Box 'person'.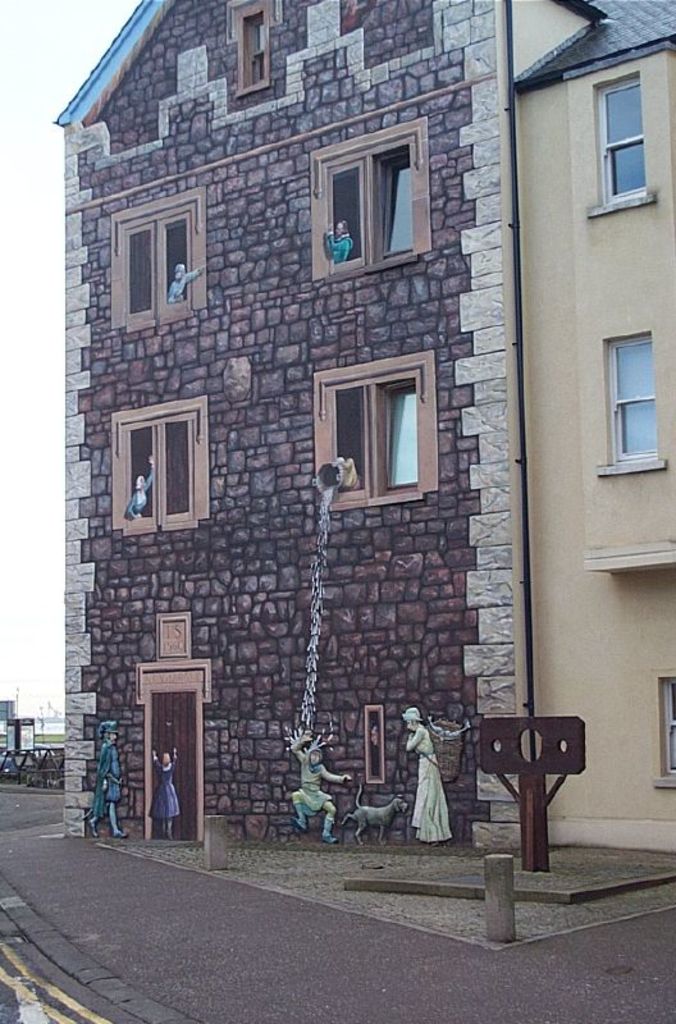
BBox(286, 731, 352, 842).
